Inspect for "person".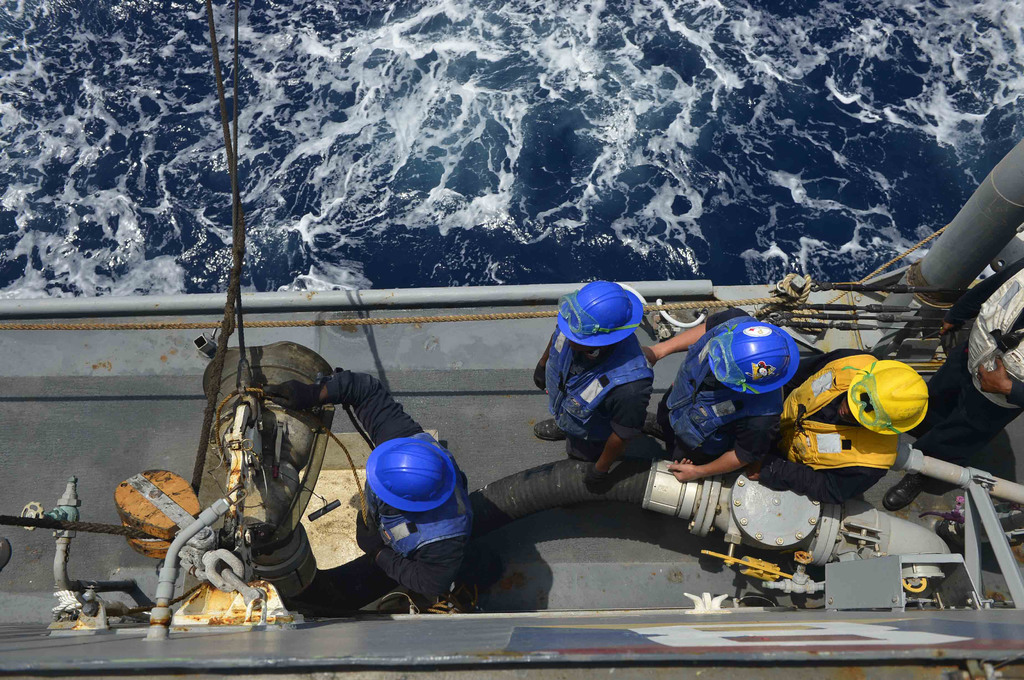
Inspection: {"left": 769, "top": 357, "right": 908, "bottom": 510}.
